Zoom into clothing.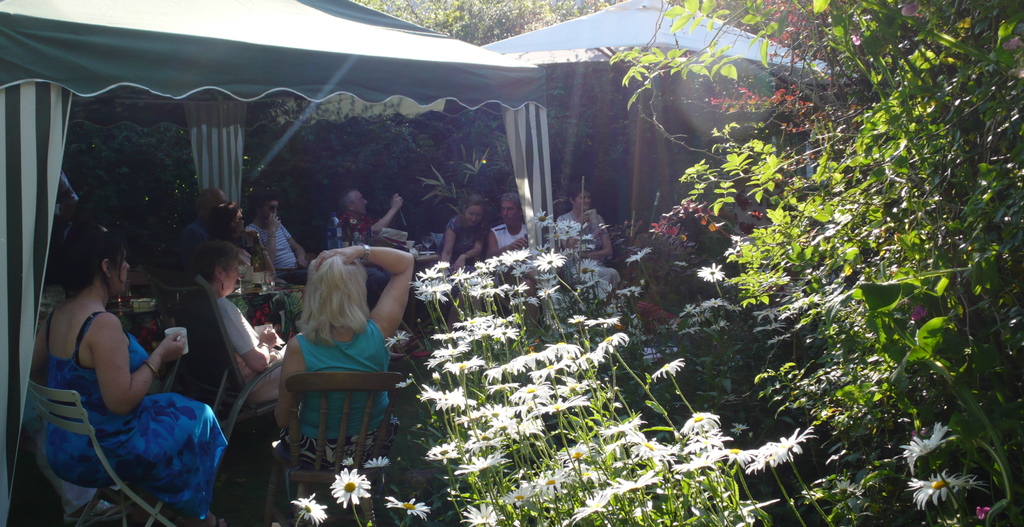
Zoom target: <box>279,317,403,470</box>.
